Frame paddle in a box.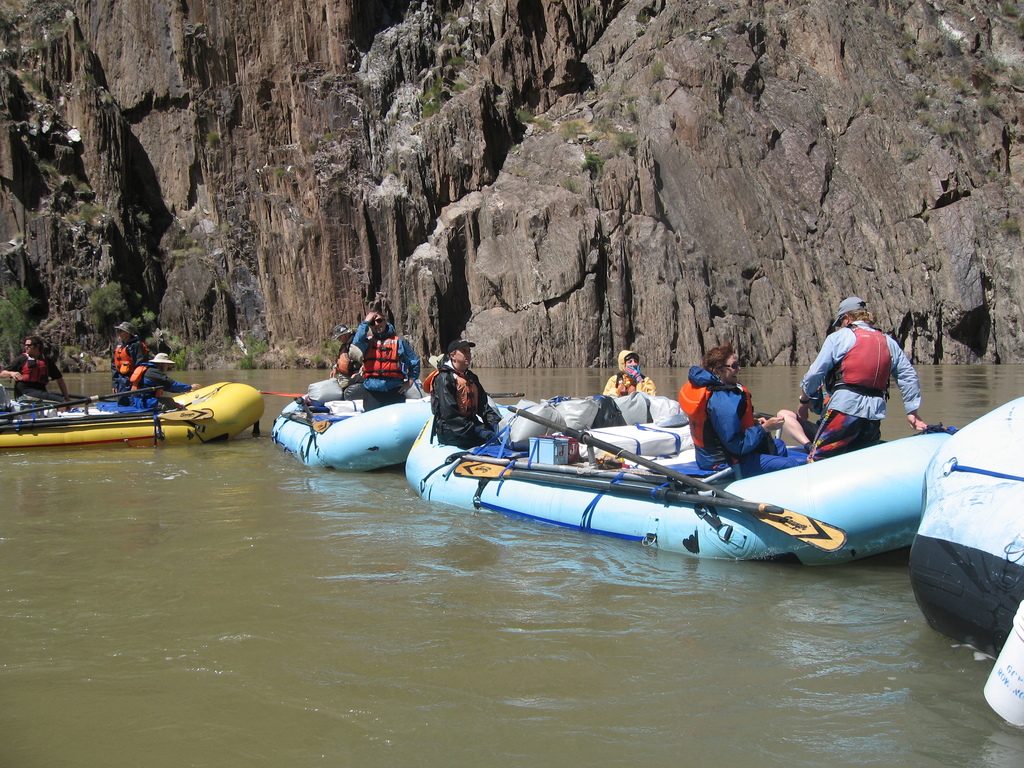
pyautogui.locateOnScreen(753, 410, 886, 444).
